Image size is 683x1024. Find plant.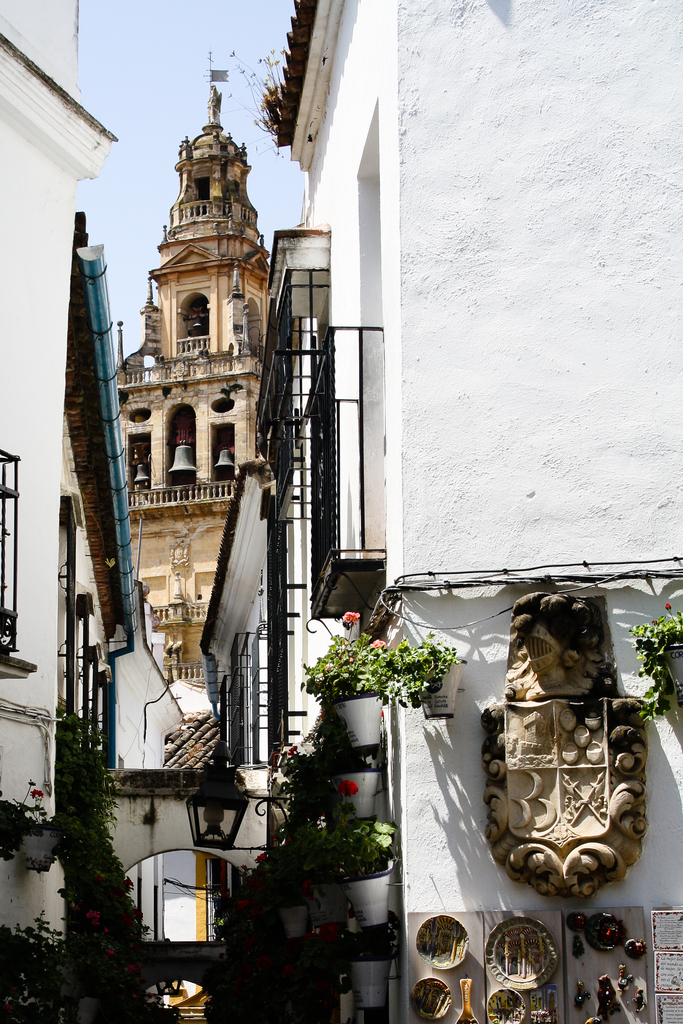
(x1=208, y1=889, x2=274, y2=945).
